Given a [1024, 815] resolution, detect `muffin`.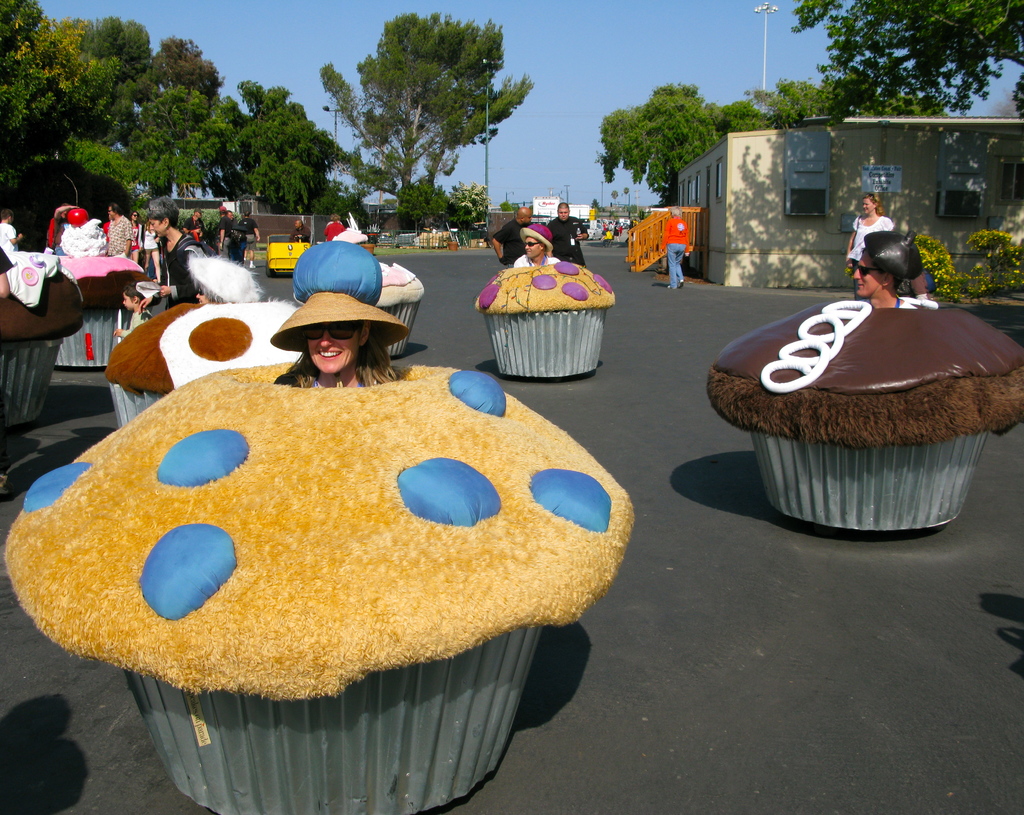
(472,222,616,379).
